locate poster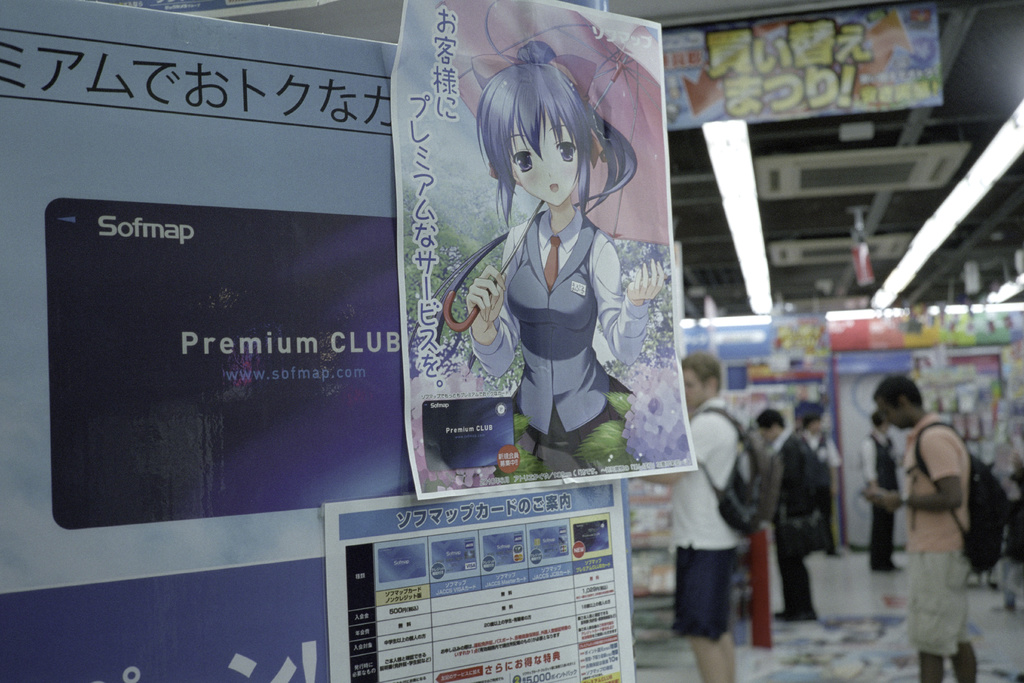
[320,472,636,682]
